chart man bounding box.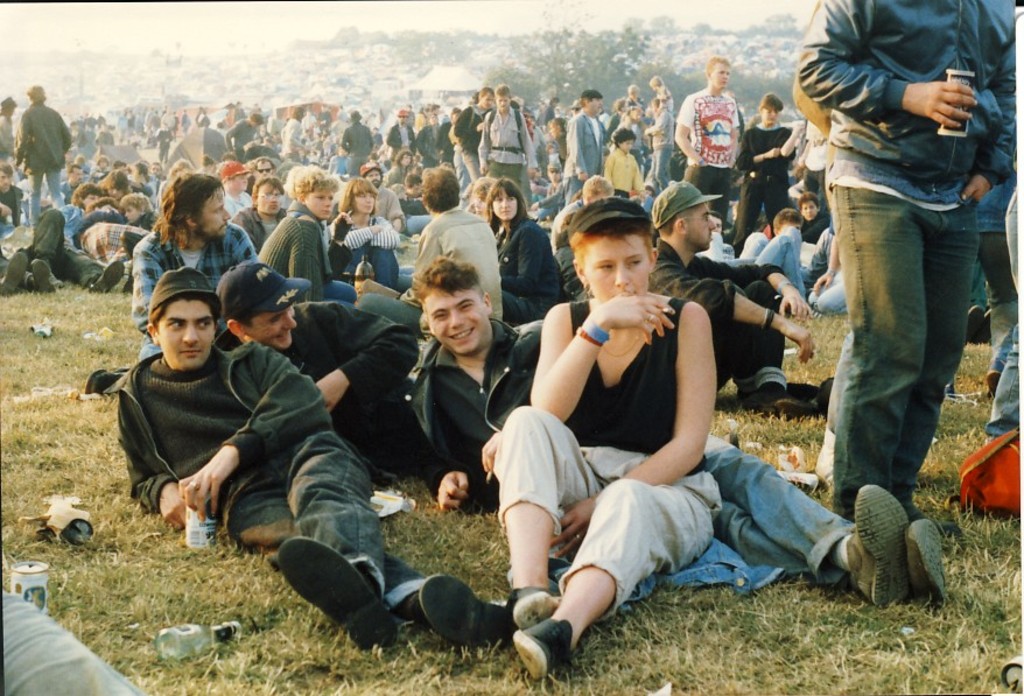
Charted: <box>418,105,446,168</box>.
